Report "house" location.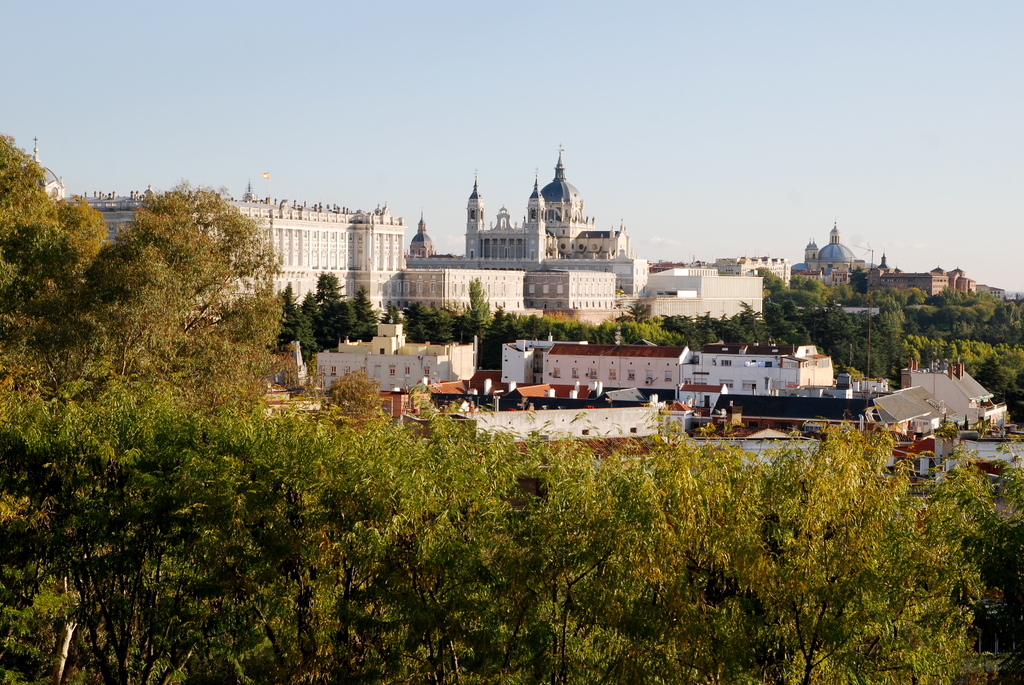
Report: bbox=(310, 304, 479, 403).
